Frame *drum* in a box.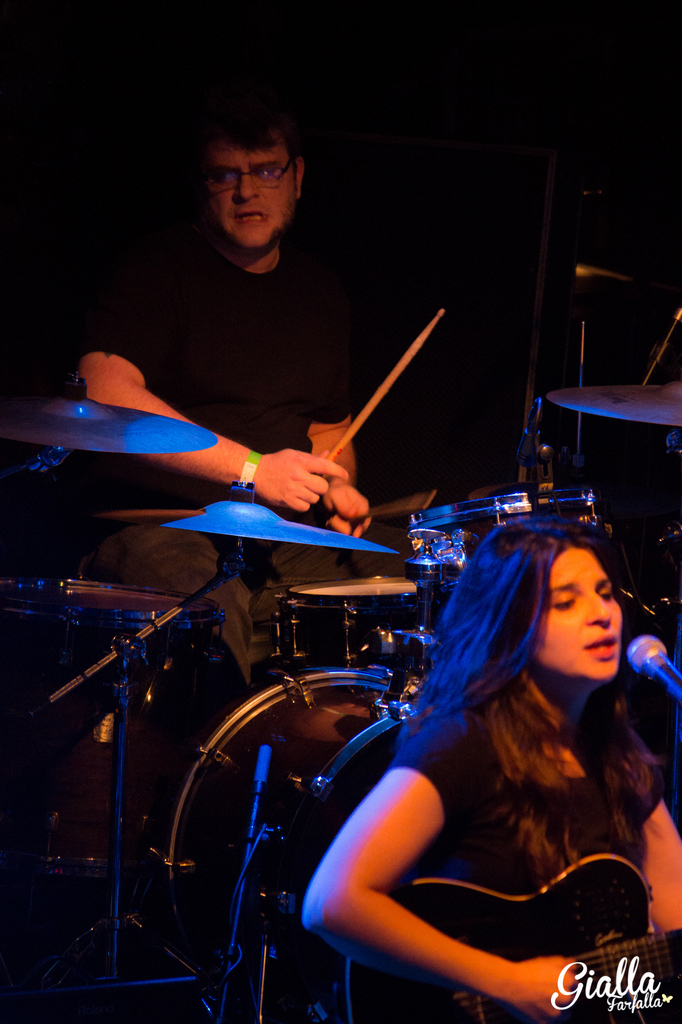
409/494/596/627.
